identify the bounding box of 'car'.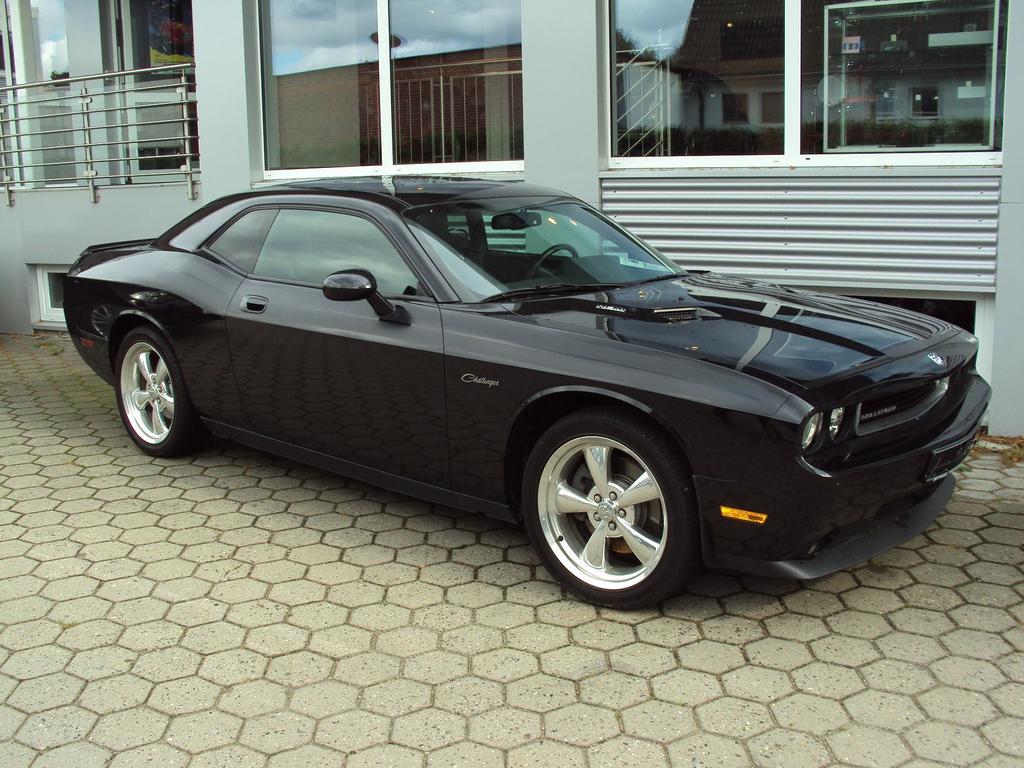
65:176:990:614.
